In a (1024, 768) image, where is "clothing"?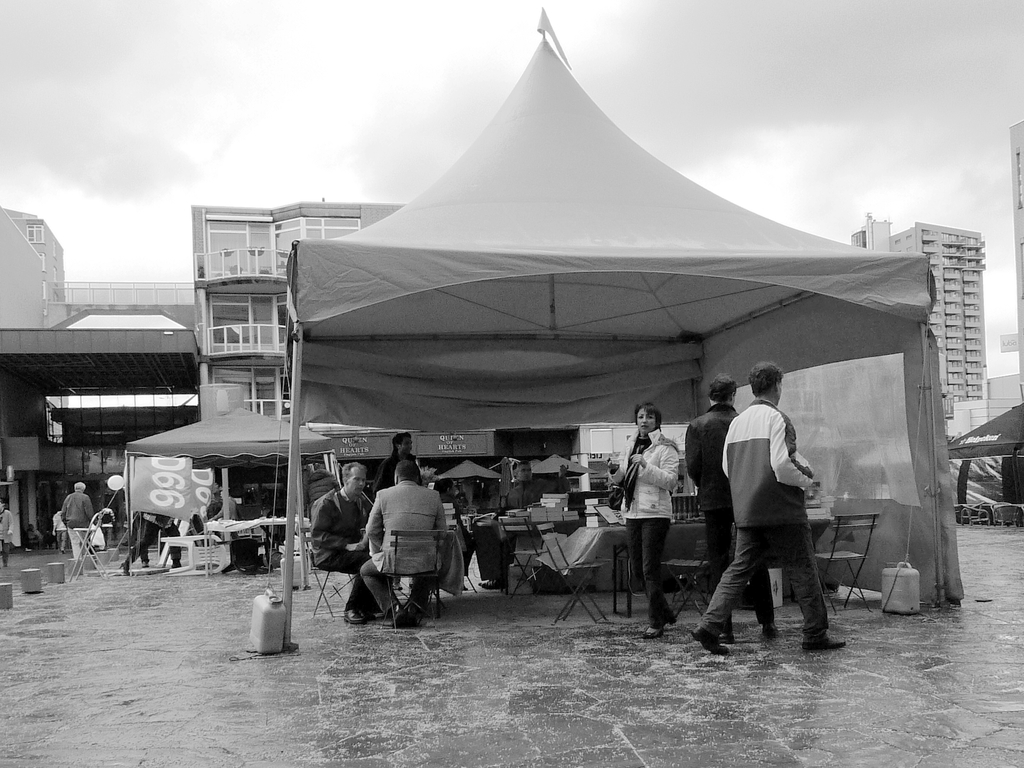
723, 394, 824, 518.
